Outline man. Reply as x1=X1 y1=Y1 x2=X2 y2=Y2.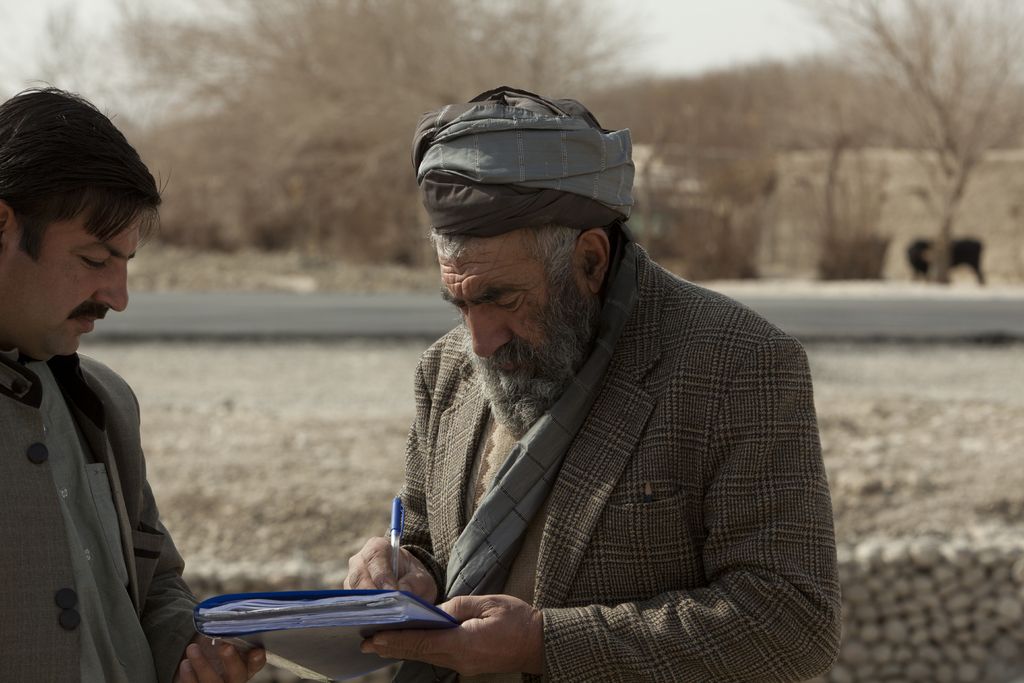
x1=0 y1=69 x2=264 y2=682.
